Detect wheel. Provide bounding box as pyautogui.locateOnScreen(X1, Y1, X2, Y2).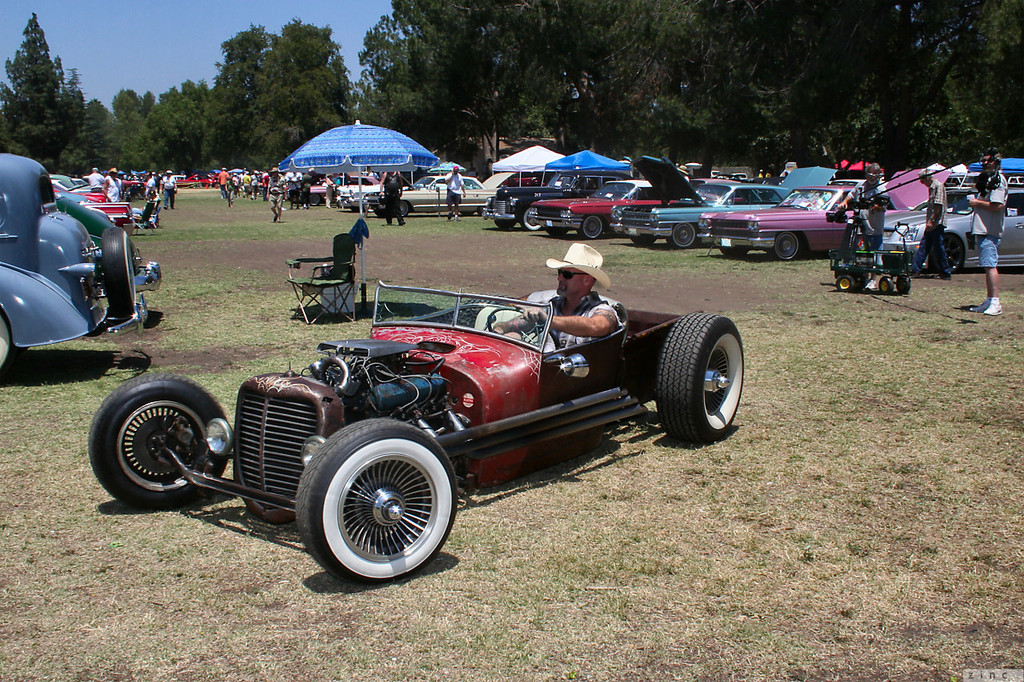
pyautogui.locateOnScreen(878, 277, 894, 294).
